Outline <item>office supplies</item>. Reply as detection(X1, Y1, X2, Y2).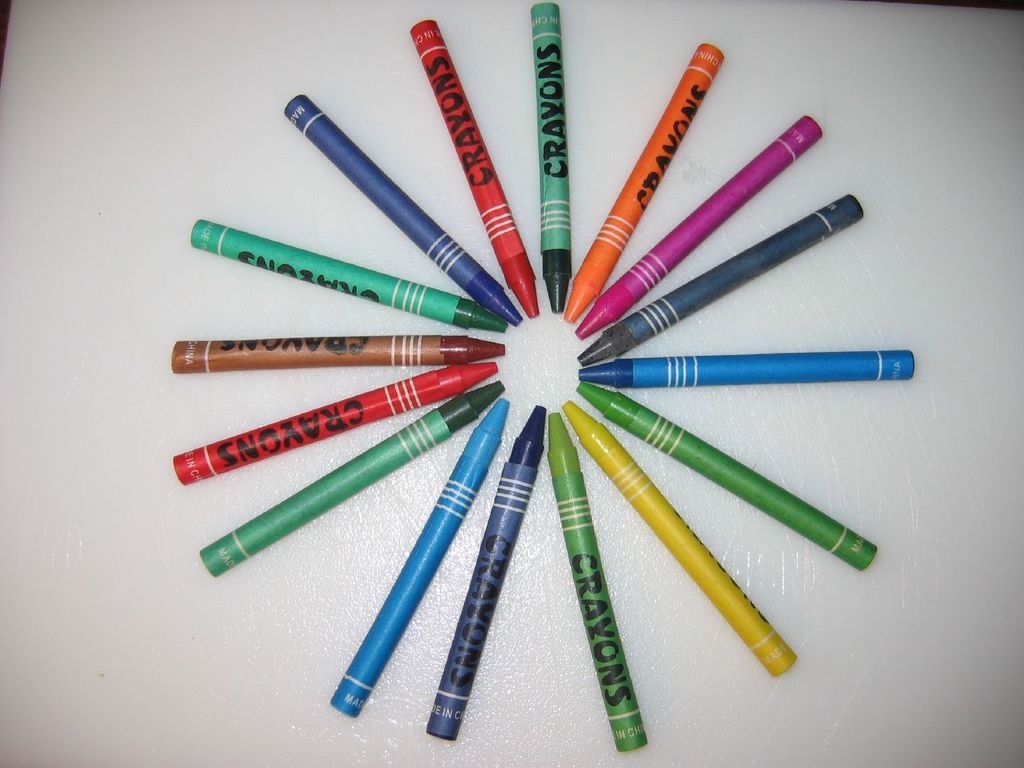
detection(192, 218, 508, 332).
